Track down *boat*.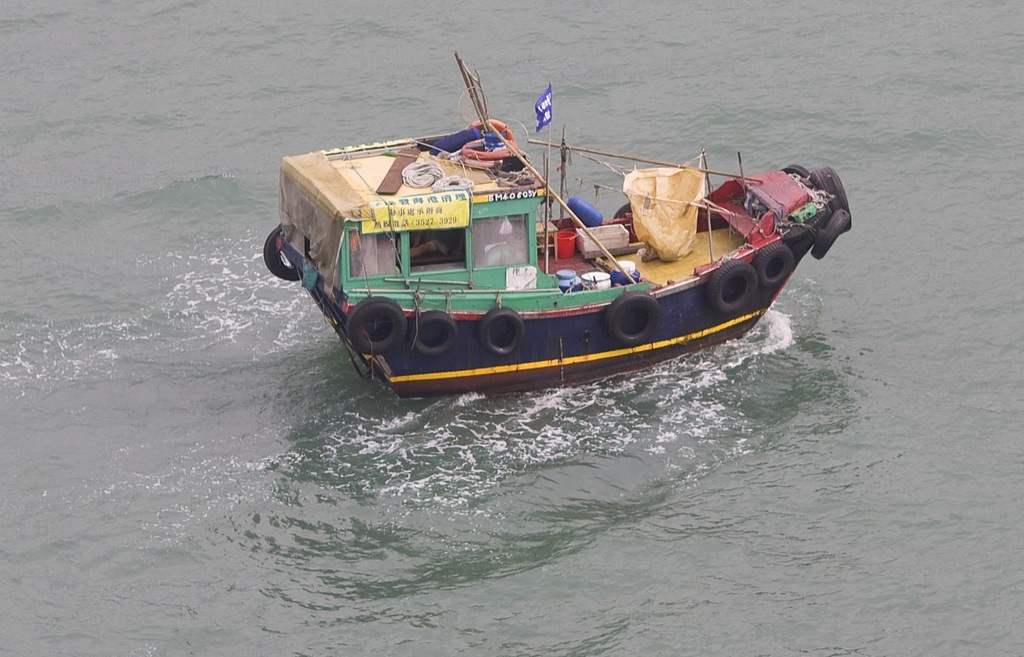
Tracked to (262, 67, 835, 403).
